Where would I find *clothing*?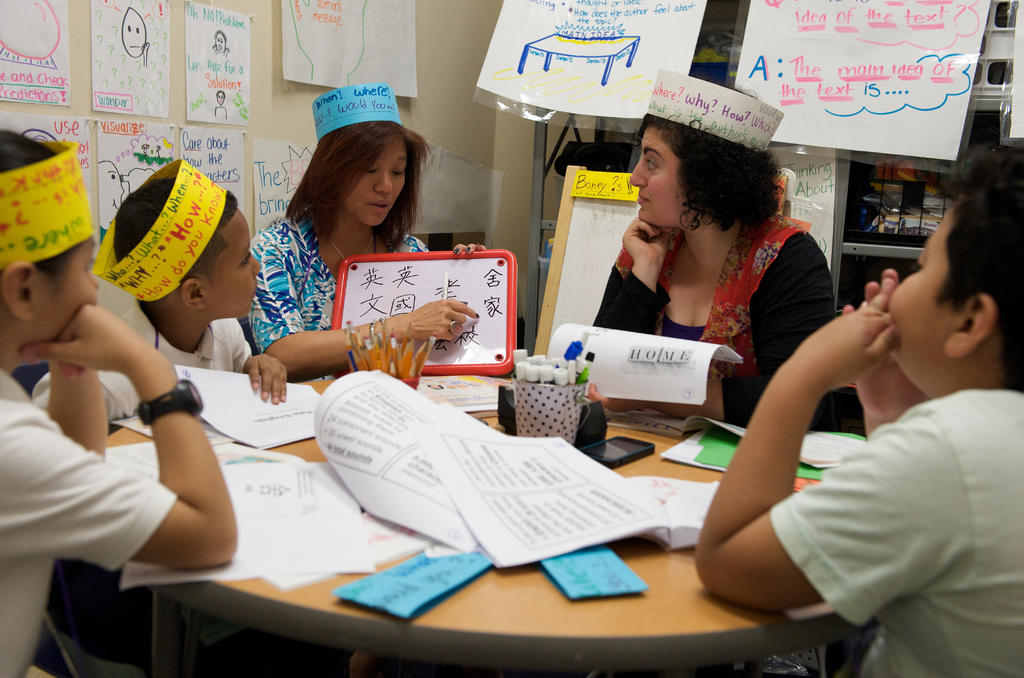
At rect(595, 212, 865, 435).
